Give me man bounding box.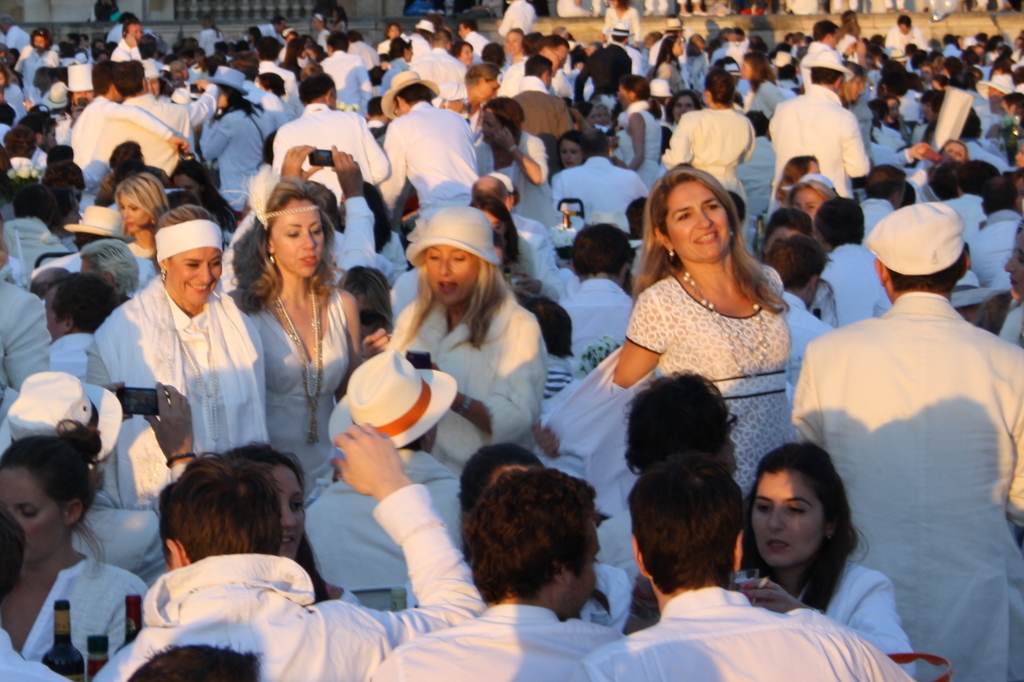
[858, 164, 908, 239].
